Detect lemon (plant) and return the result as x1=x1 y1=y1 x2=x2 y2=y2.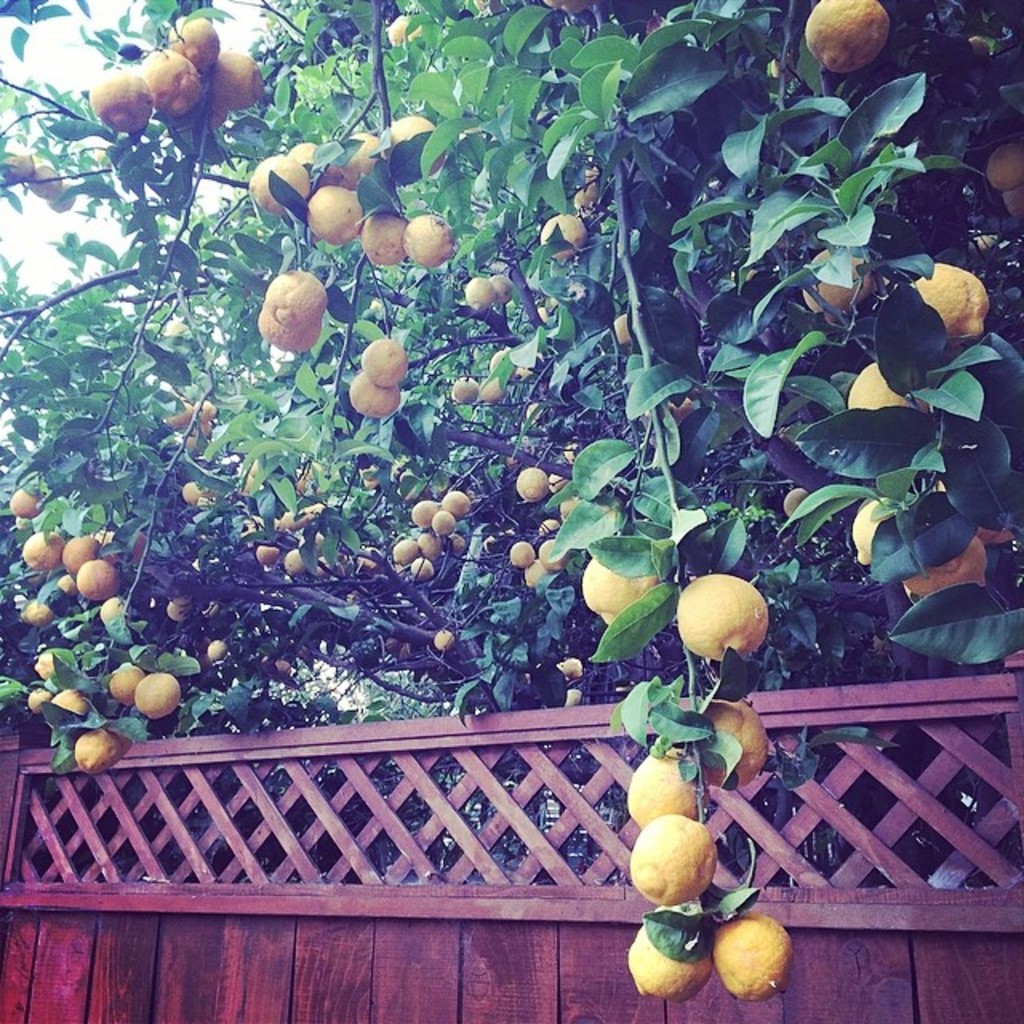
x1=710 y1=910 x2=794 y2=1003.
